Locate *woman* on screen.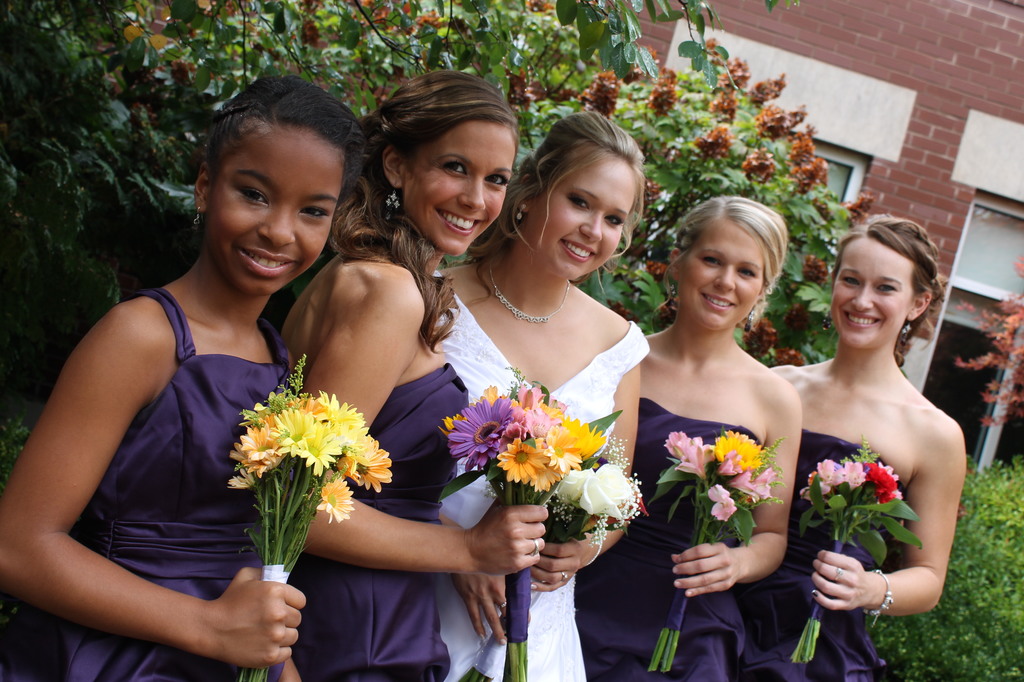
On screen at Rect(777, 204, 976, 665).
